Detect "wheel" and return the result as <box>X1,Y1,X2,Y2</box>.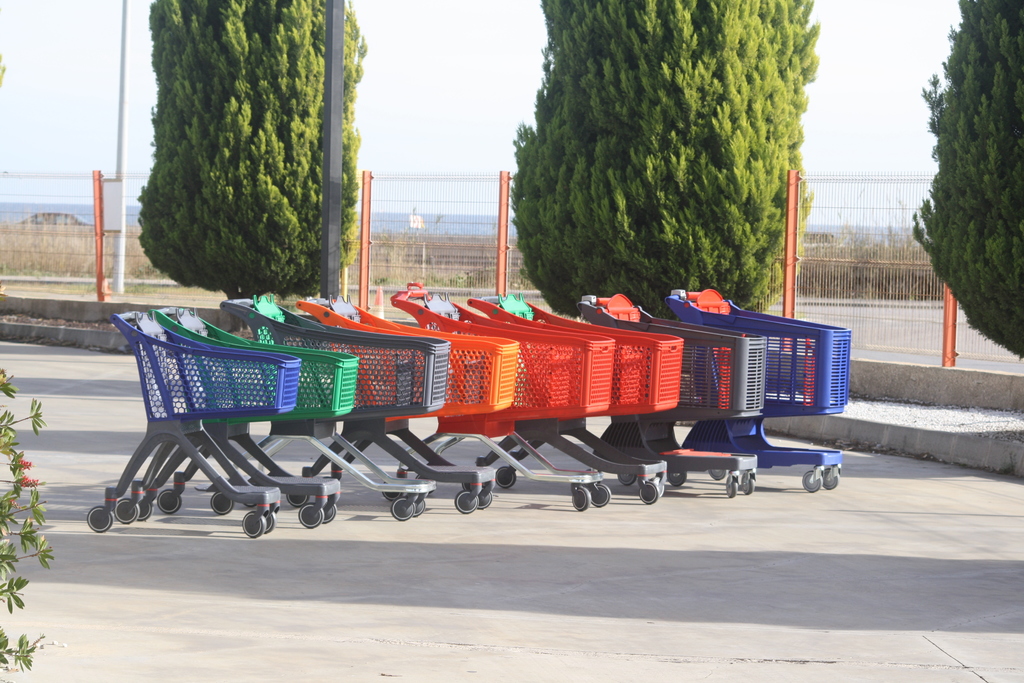
<box>474,482,493,511</box>.
